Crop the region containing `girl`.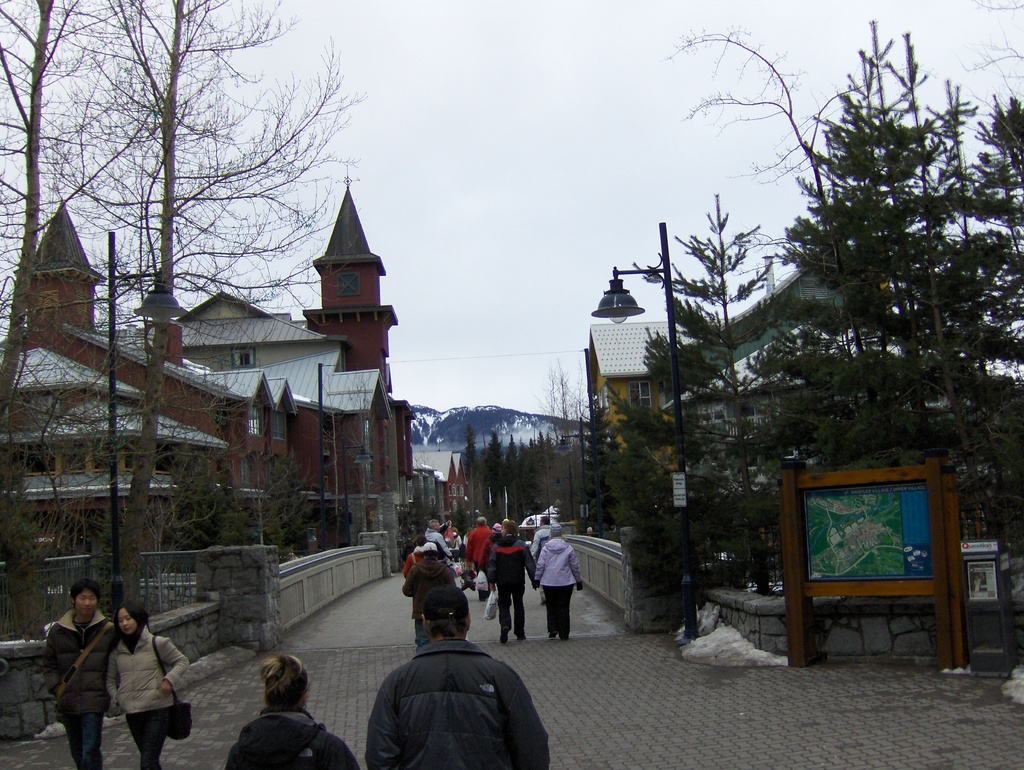
Crop region: {"left": 102, "top": 604, "right": 191, "bottom": 766}.
